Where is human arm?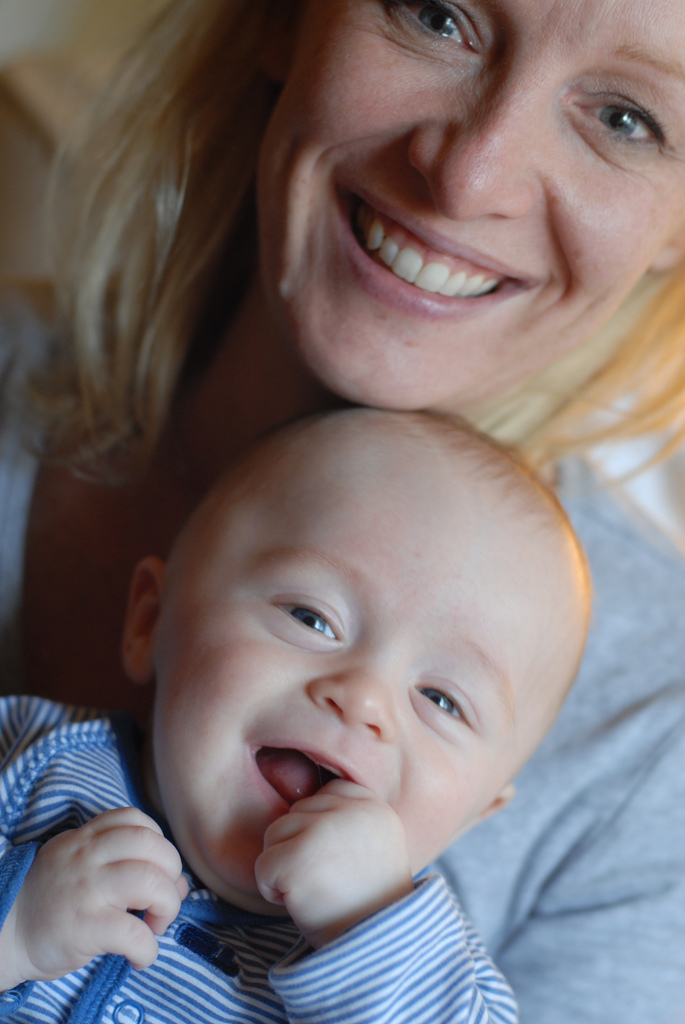
(x1=0, y1=771, x2=217, y2=1023).
